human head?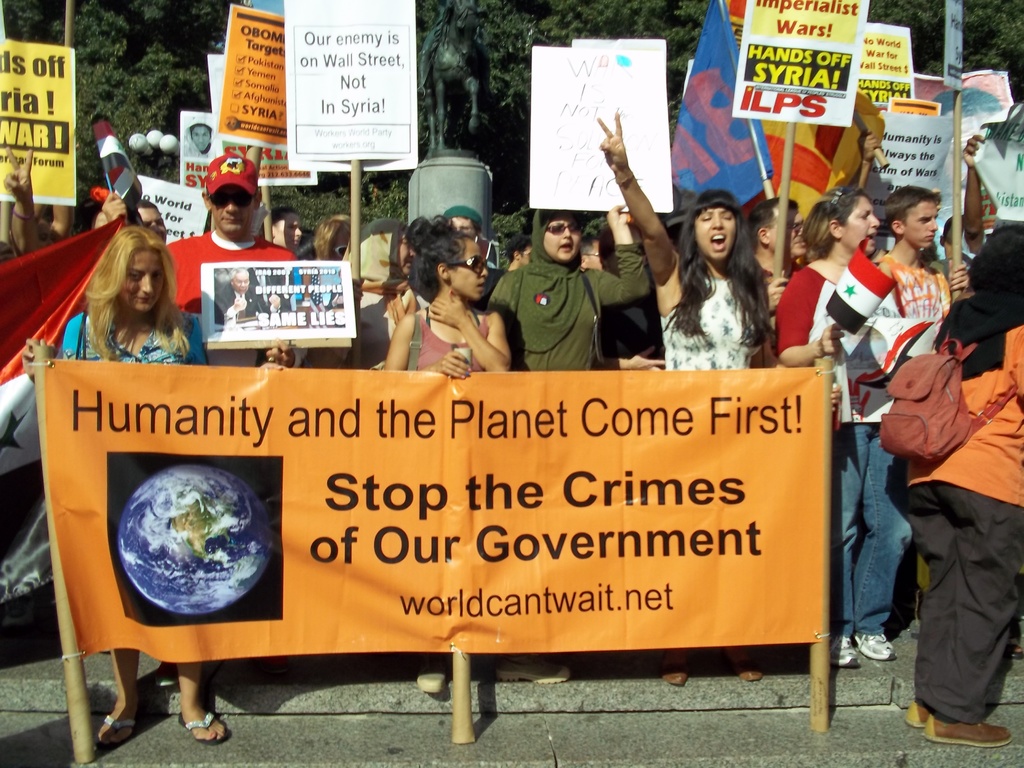
x1=201 y1=154 x2=263 y2=234
